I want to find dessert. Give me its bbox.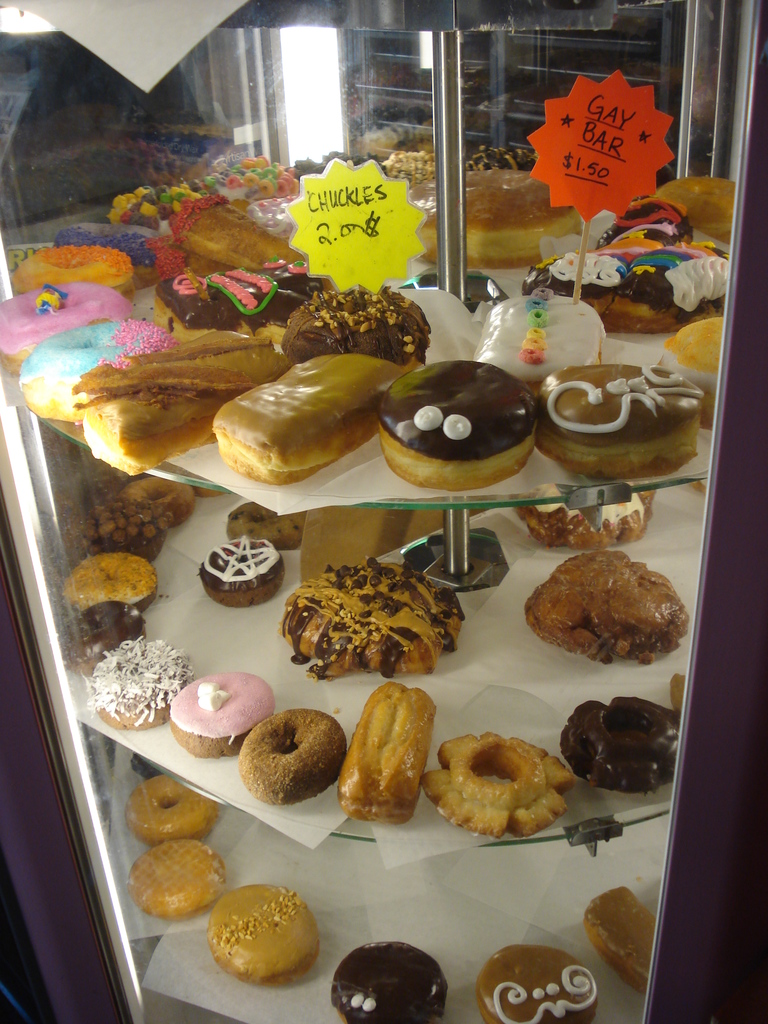
[199,875,322,983].
